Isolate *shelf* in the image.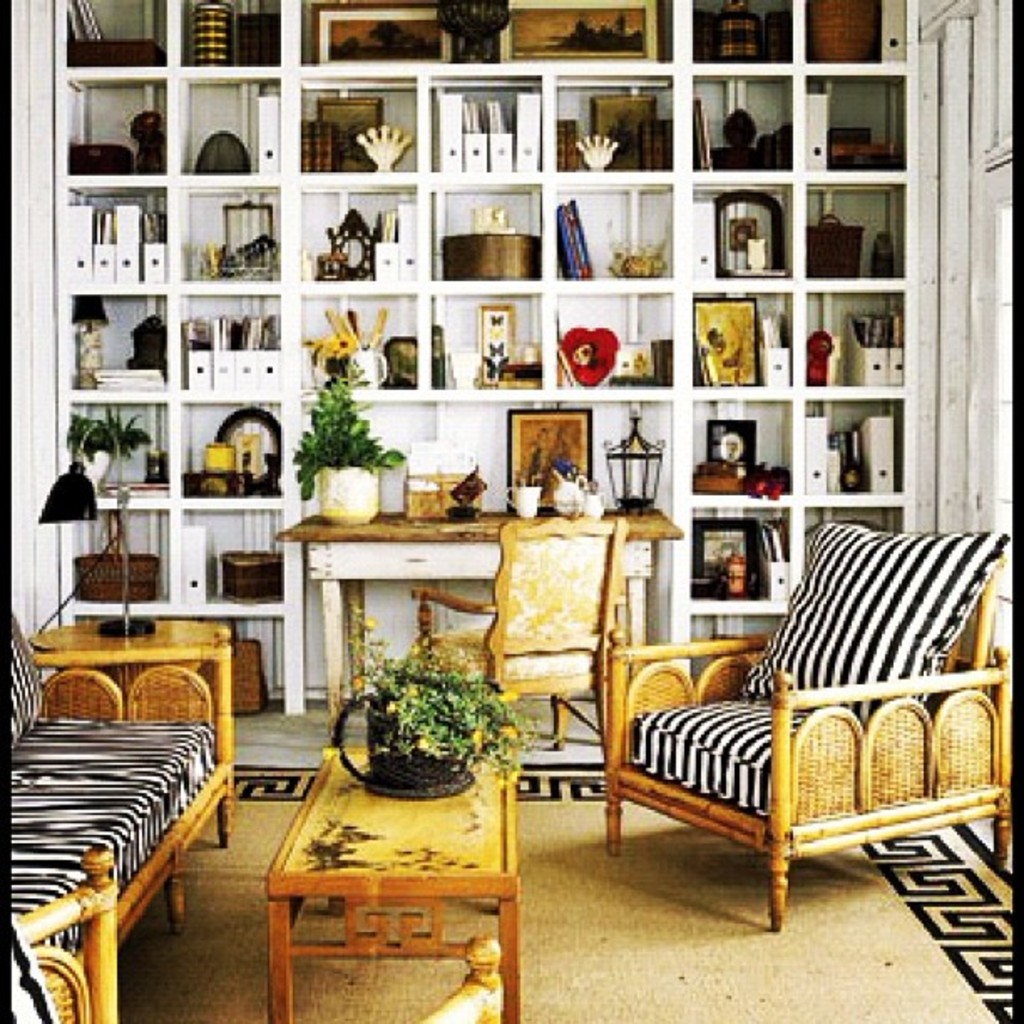
Isolated region: {"x1": 80, "y1": 500, "x2": 186, "y2": 617}.
